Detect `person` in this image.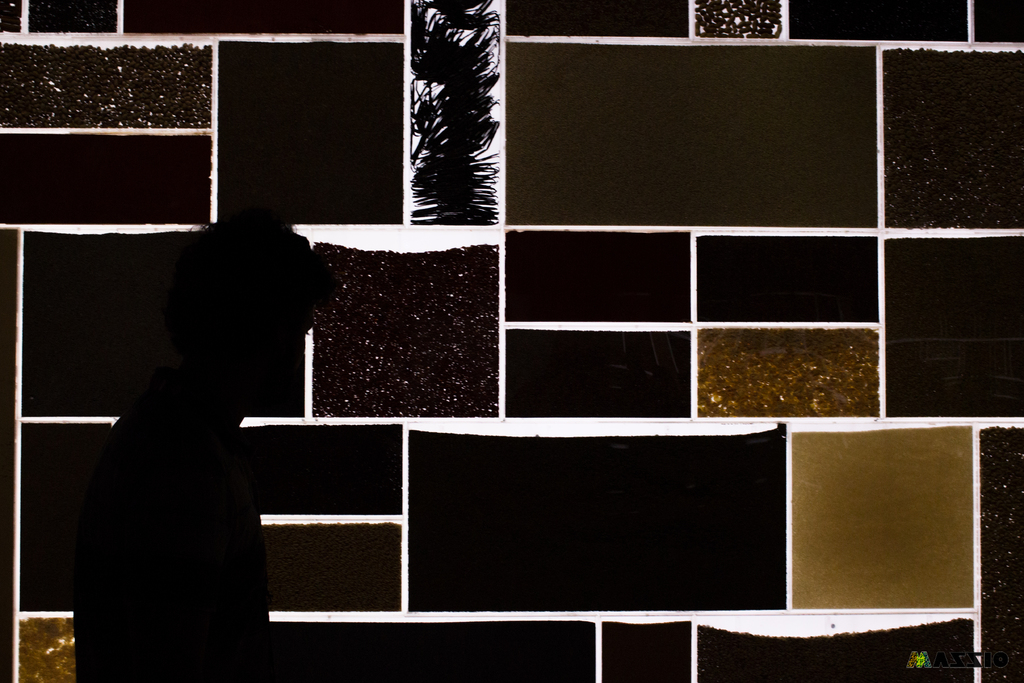
Detection: 74/208/344/682.
